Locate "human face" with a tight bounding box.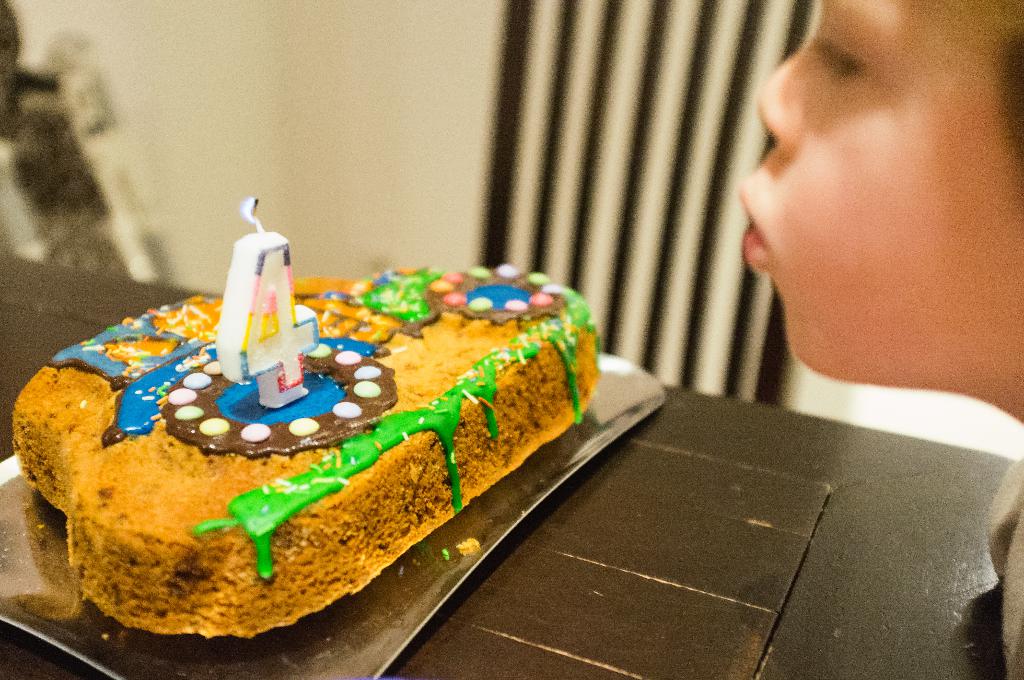
crop(746, 0, 1023, 374).
